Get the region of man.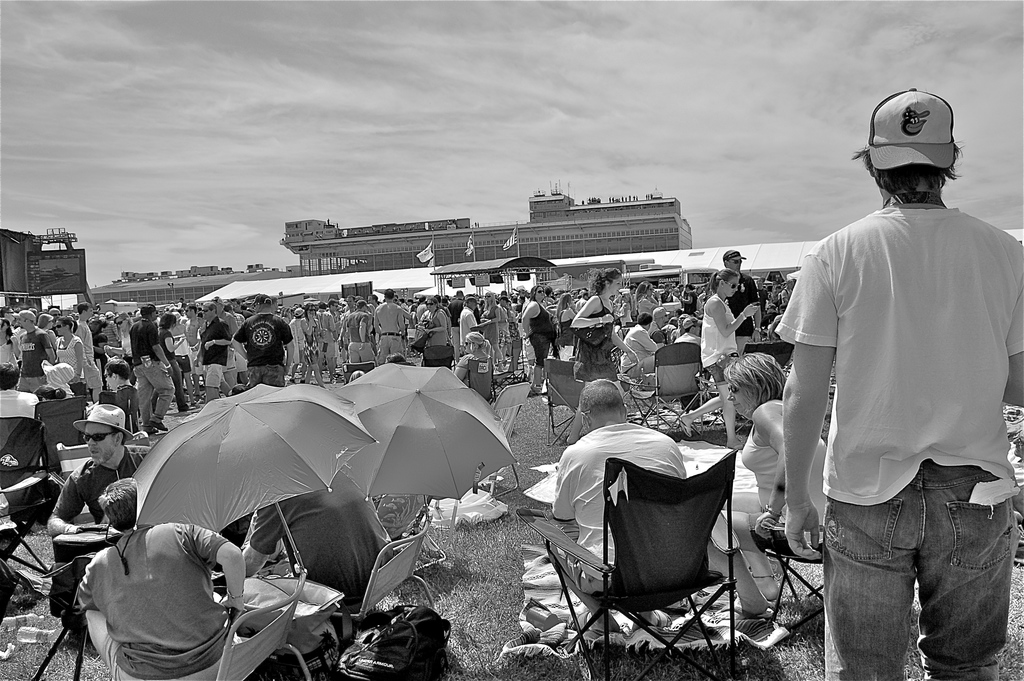
x1=49, y1=305, x2=61, y2=333.
